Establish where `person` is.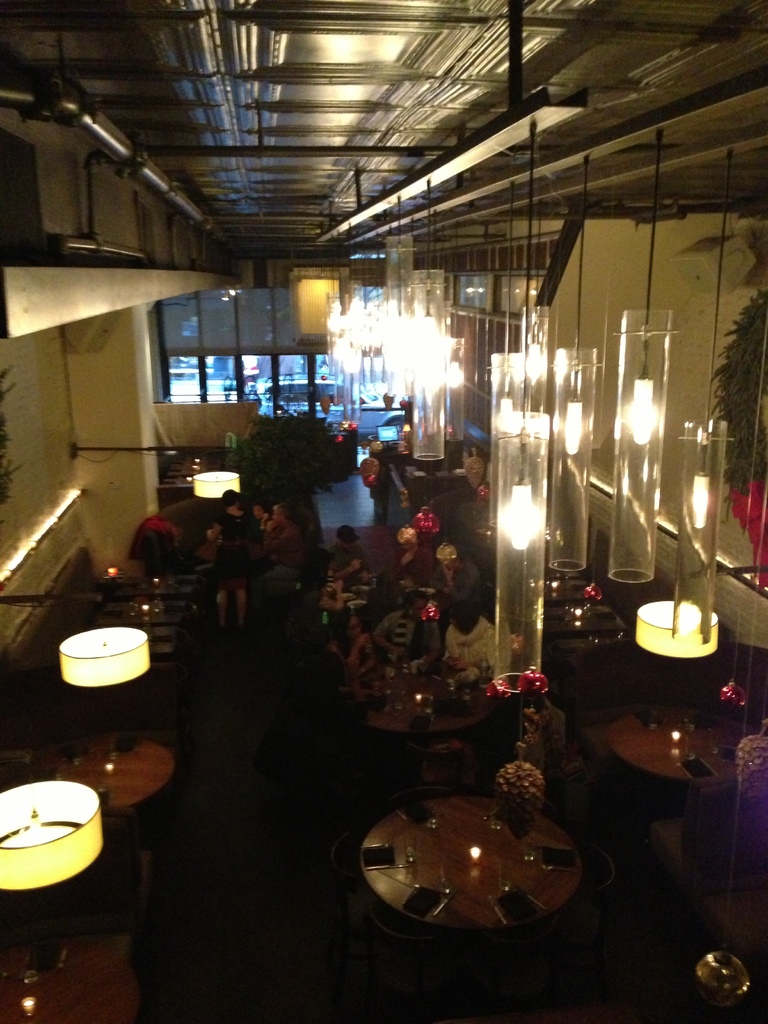
Established at x1=380 y1=597 x2=448 y2=679.
